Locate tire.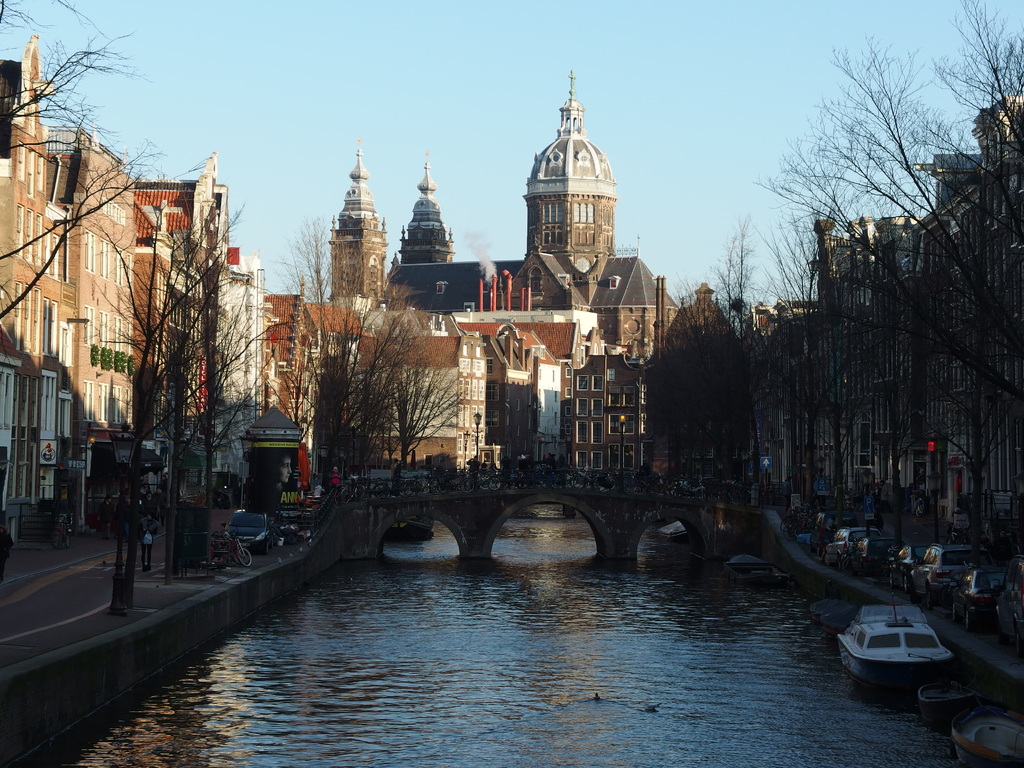
Bounding box: box(214, 552, 225, 569).
